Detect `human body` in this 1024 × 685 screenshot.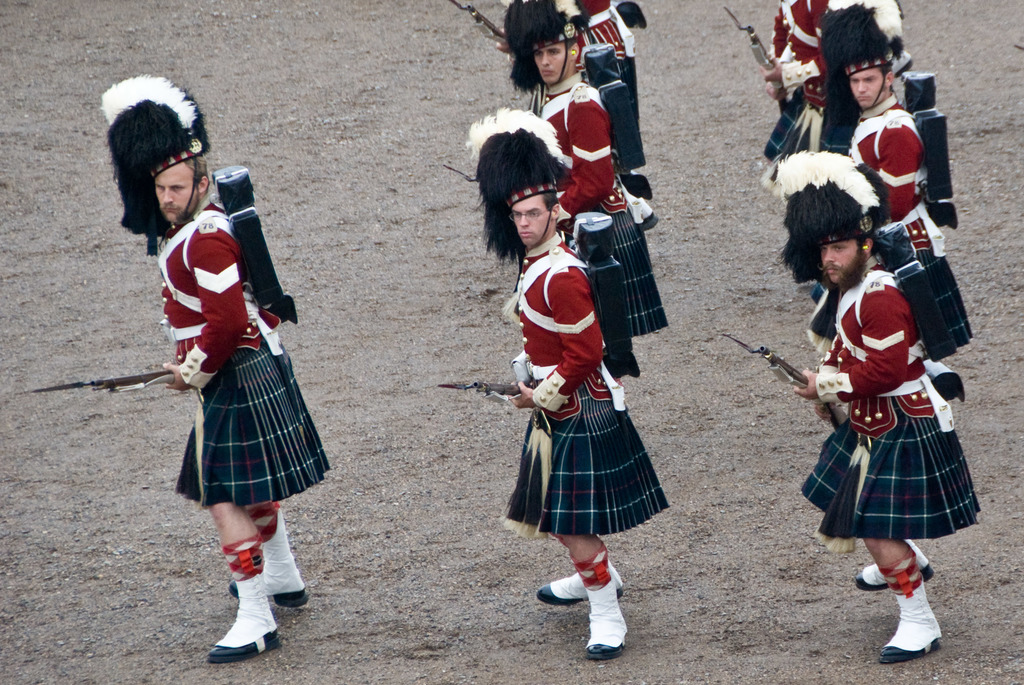
Detection: 497, 230, 672, 663.
